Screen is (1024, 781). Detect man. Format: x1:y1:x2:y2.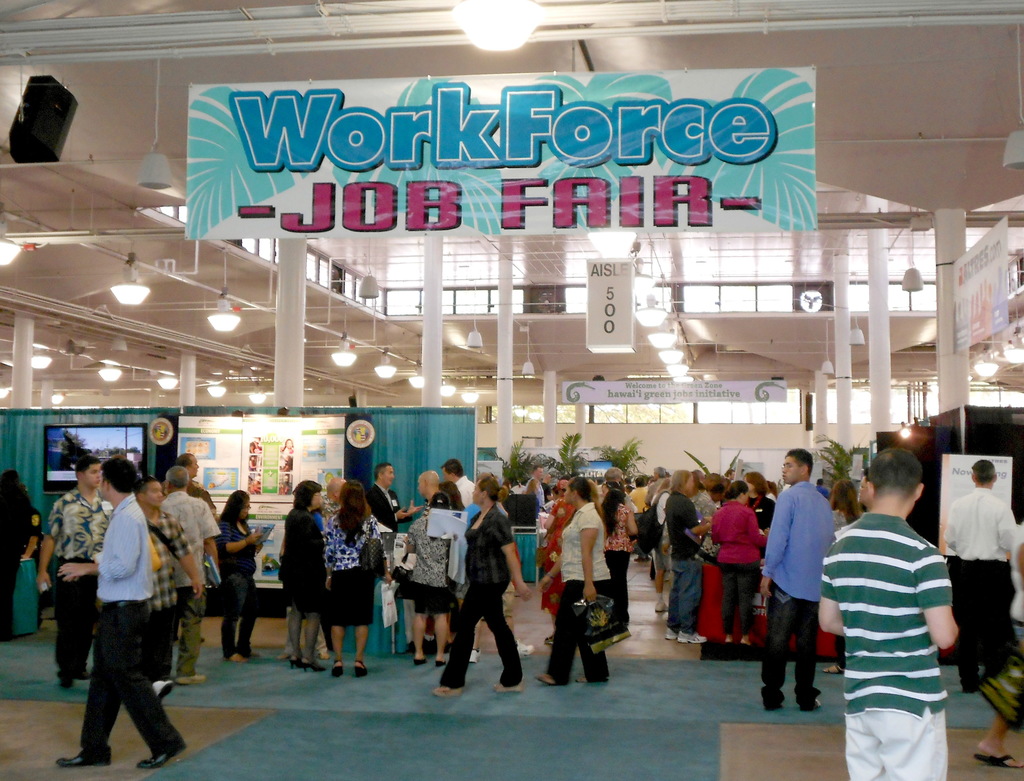
816:444:955:780.
